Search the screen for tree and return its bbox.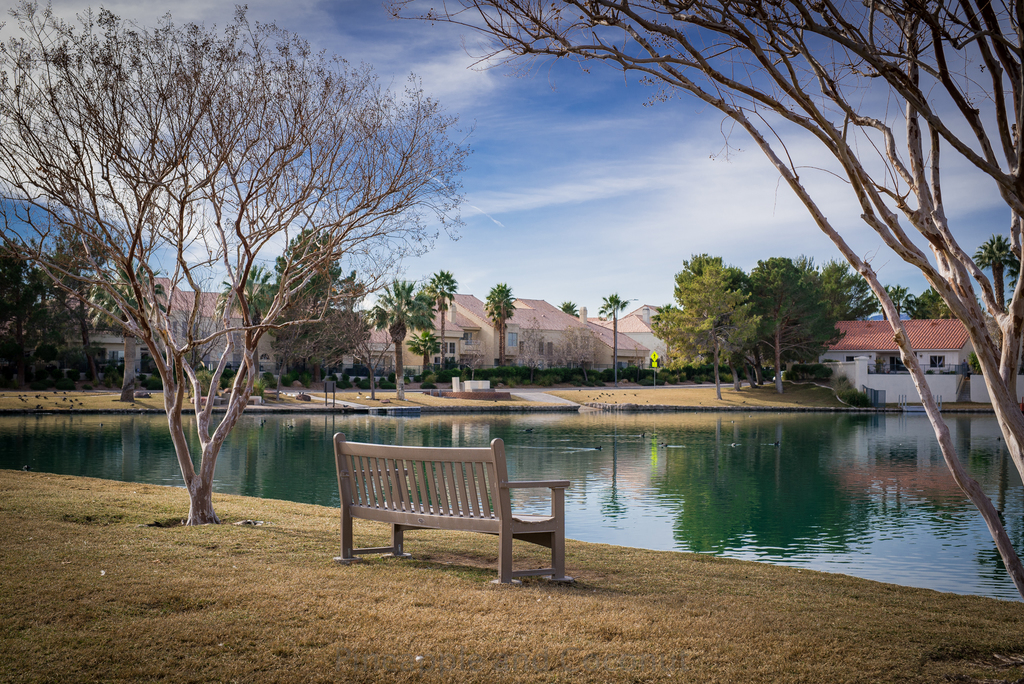
Found: (x1=0, y1=240, x2=45, y2=367).
